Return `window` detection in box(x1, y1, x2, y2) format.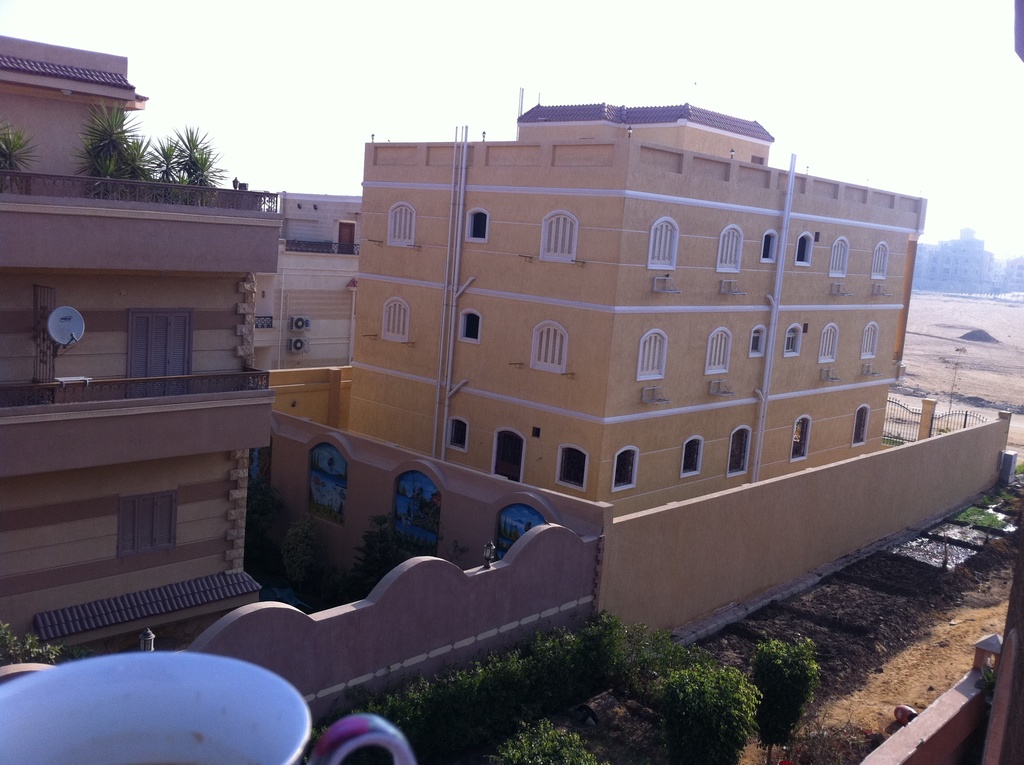
box(797, 234, 809, 263).
